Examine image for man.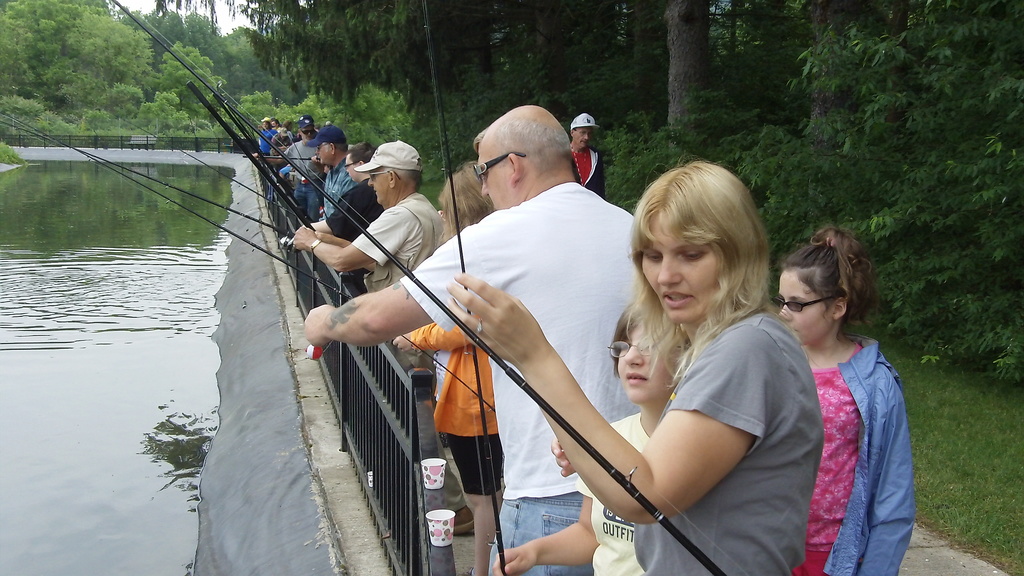
Examination result: l=283, t=135, r=440, b=298.
